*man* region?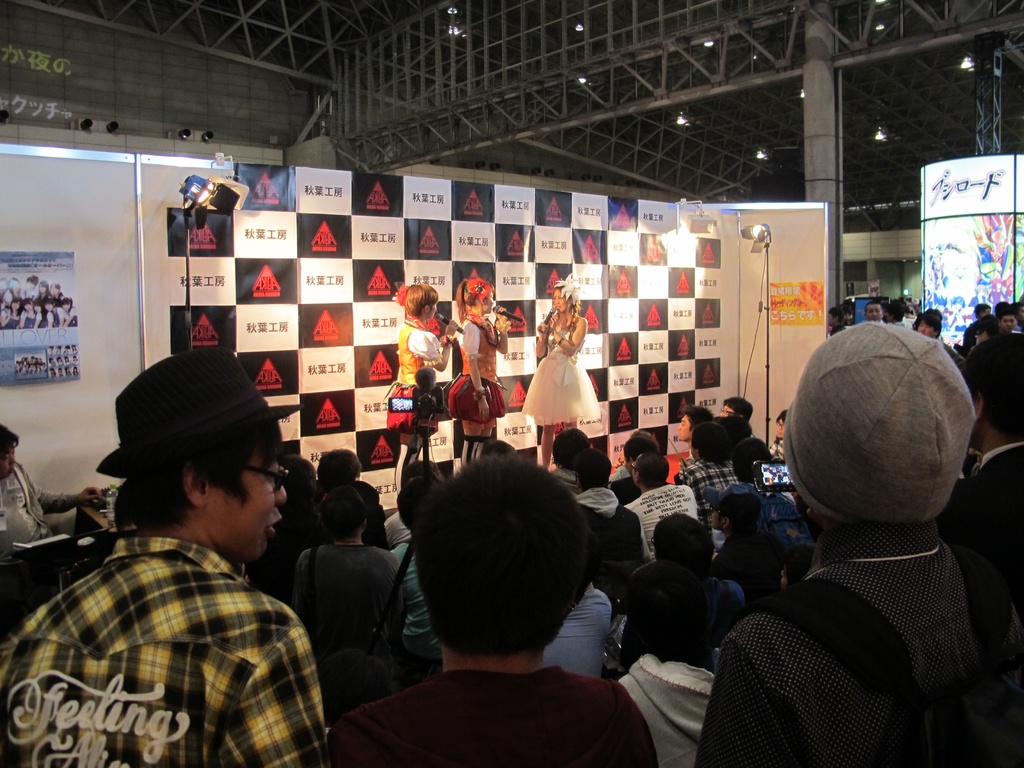
[x1=707, y1=476, x2=787, y2=606]
